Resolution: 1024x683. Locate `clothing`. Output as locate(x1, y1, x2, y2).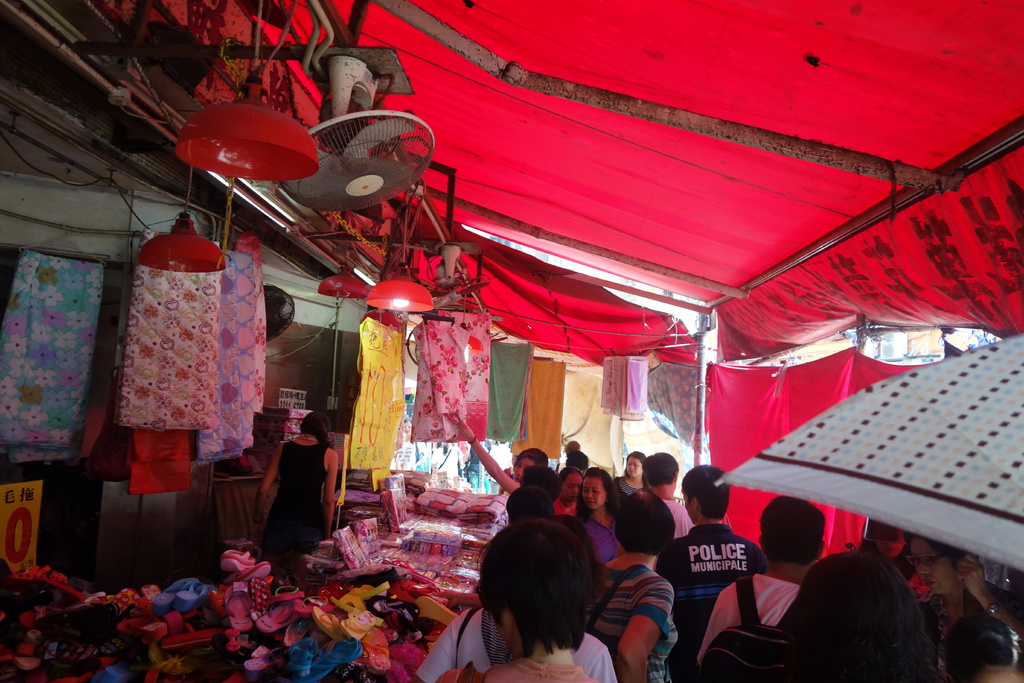
locate(697, 572, 804, 665).
